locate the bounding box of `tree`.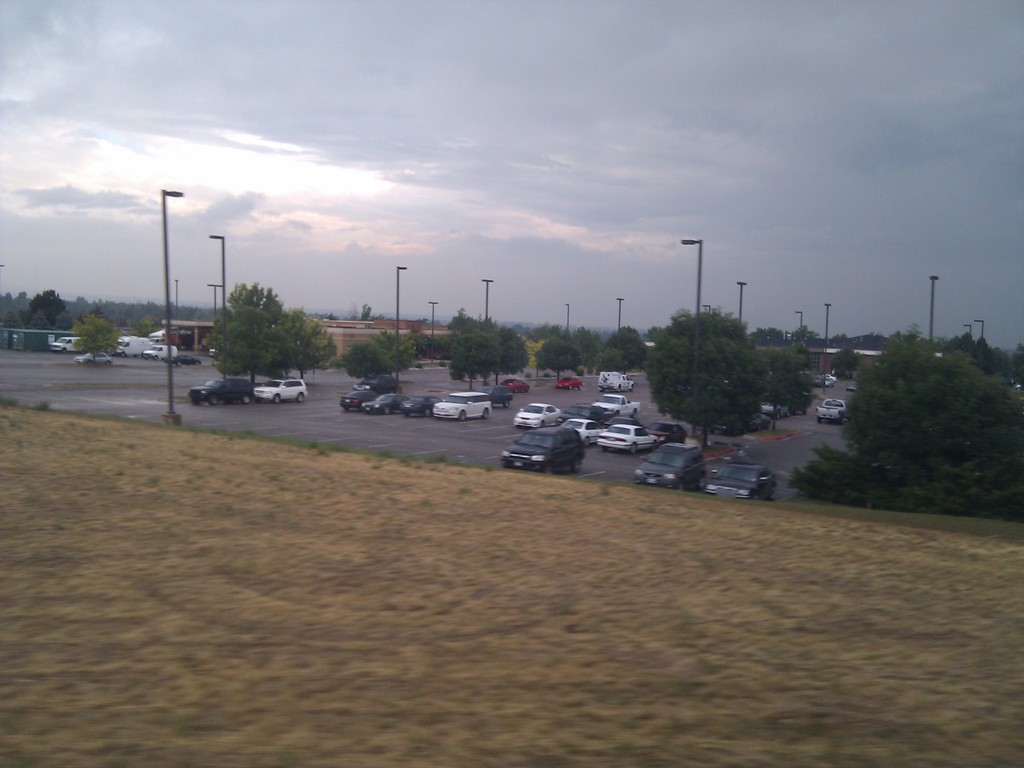
Bounding box: [820,326,1023,521].
